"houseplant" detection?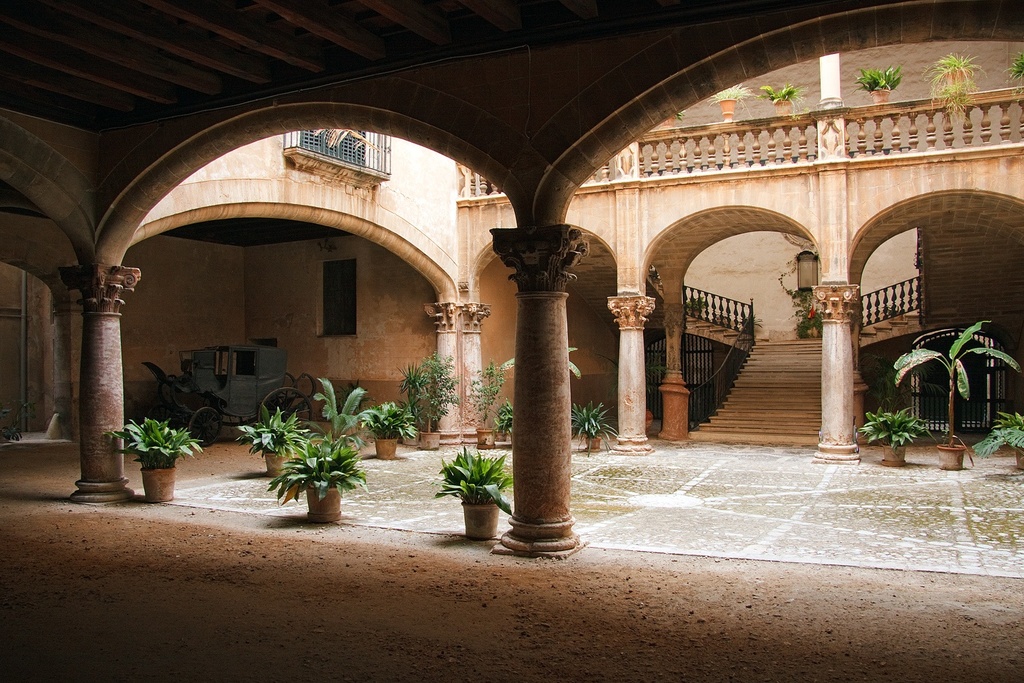
(left=111, top=411, right=208, bottom=502)
